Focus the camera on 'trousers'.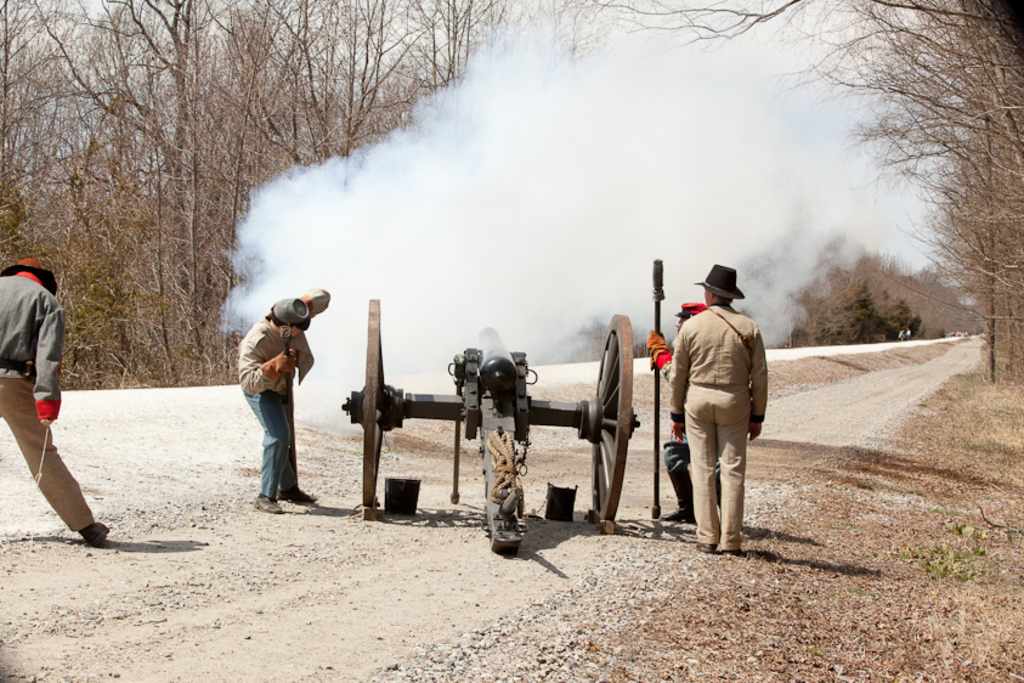
Focus region: box(679, 384, 748, 557).
